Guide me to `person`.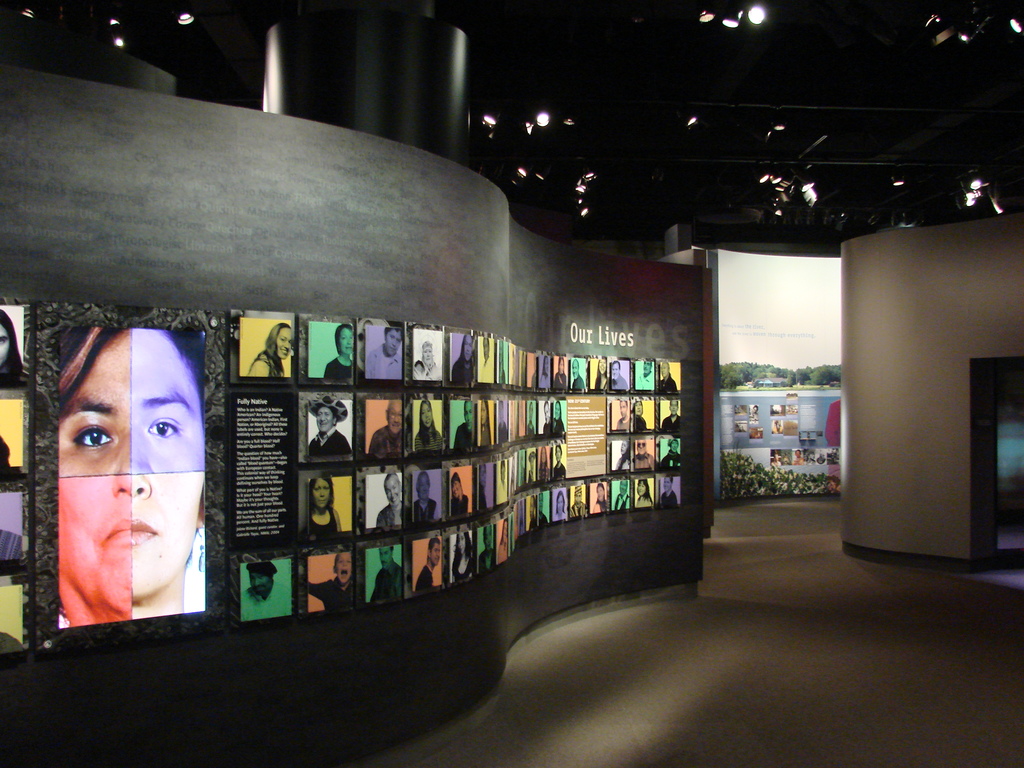
Guidance: detection(590, 484, 610, 508).
